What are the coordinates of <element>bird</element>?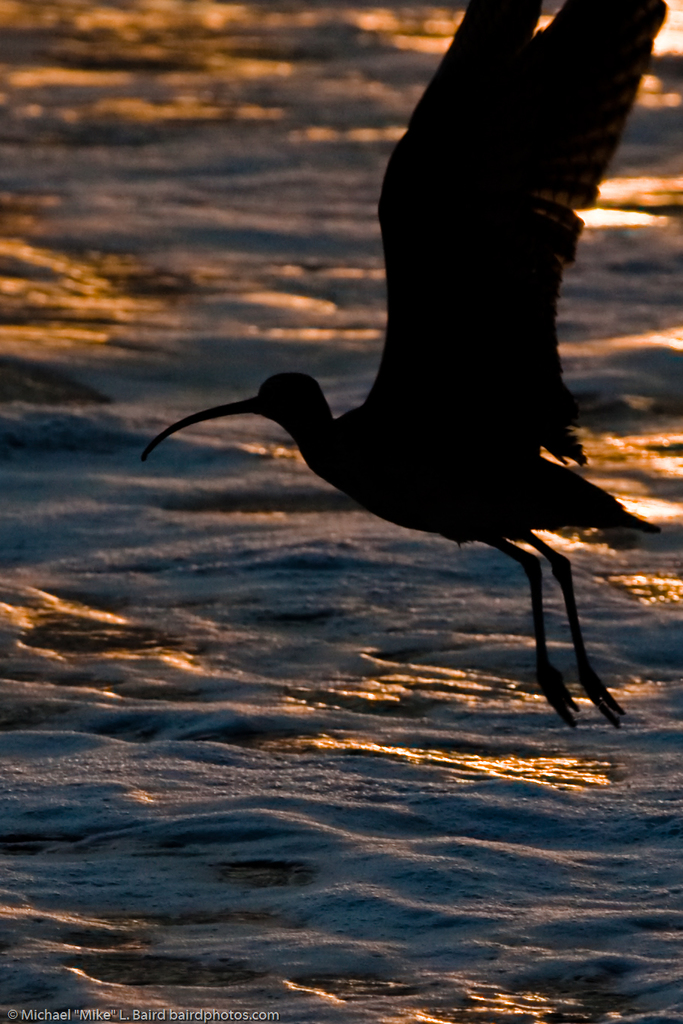
bbox(132, 39, 682, 728).
